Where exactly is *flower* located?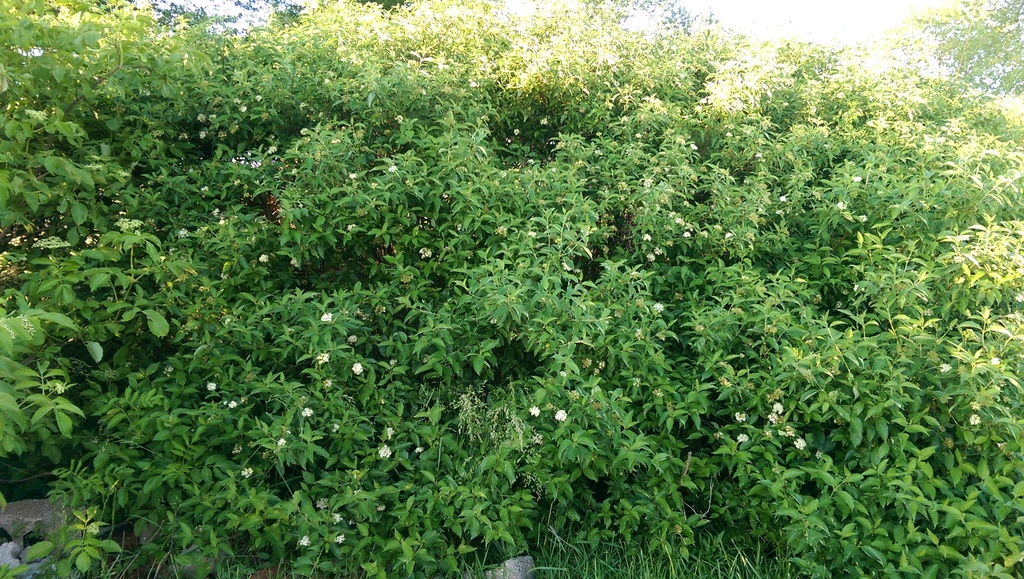
Its bounding box is select_region(771, 399, 783, 415).
